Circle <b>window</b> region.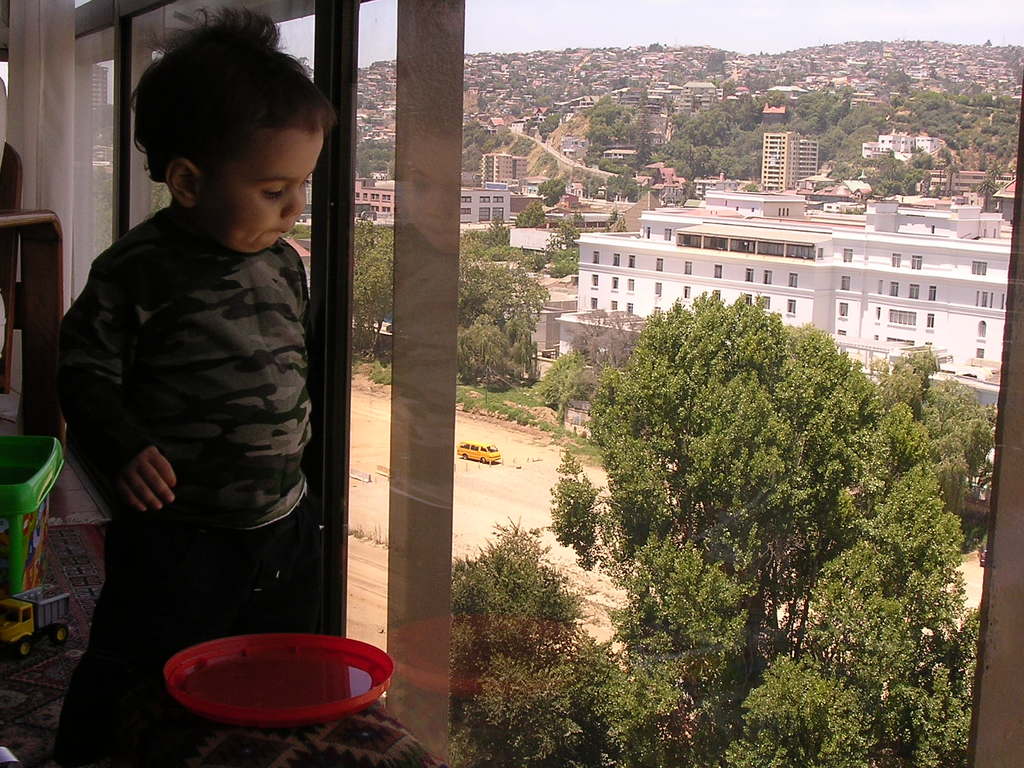
Region: (744,268,753,281).
